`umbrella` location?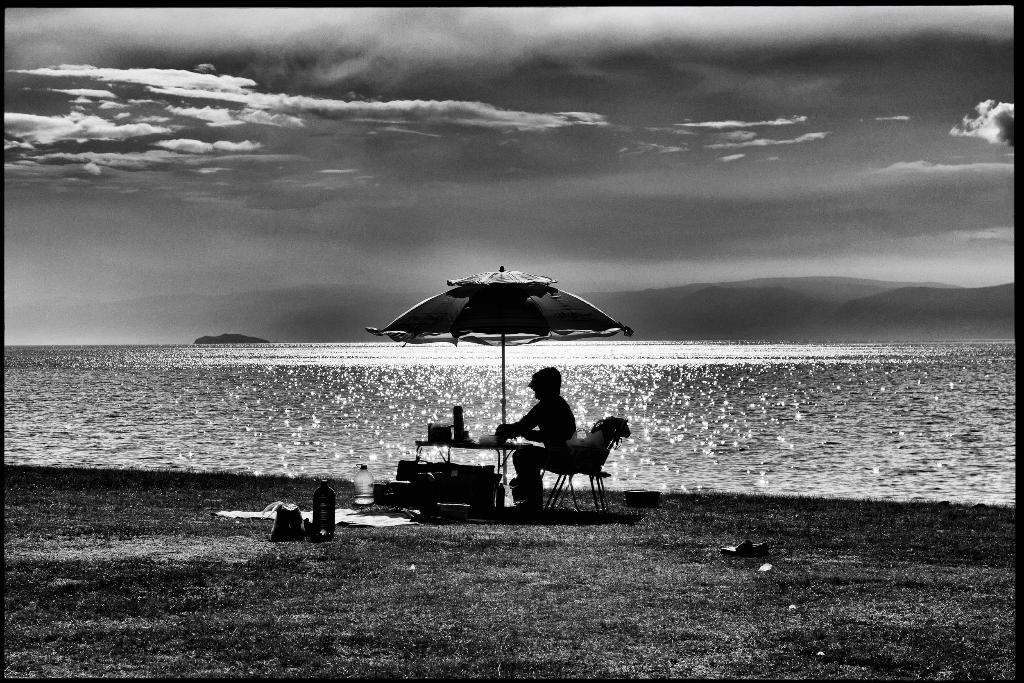
(387, 277, 652, 488)
